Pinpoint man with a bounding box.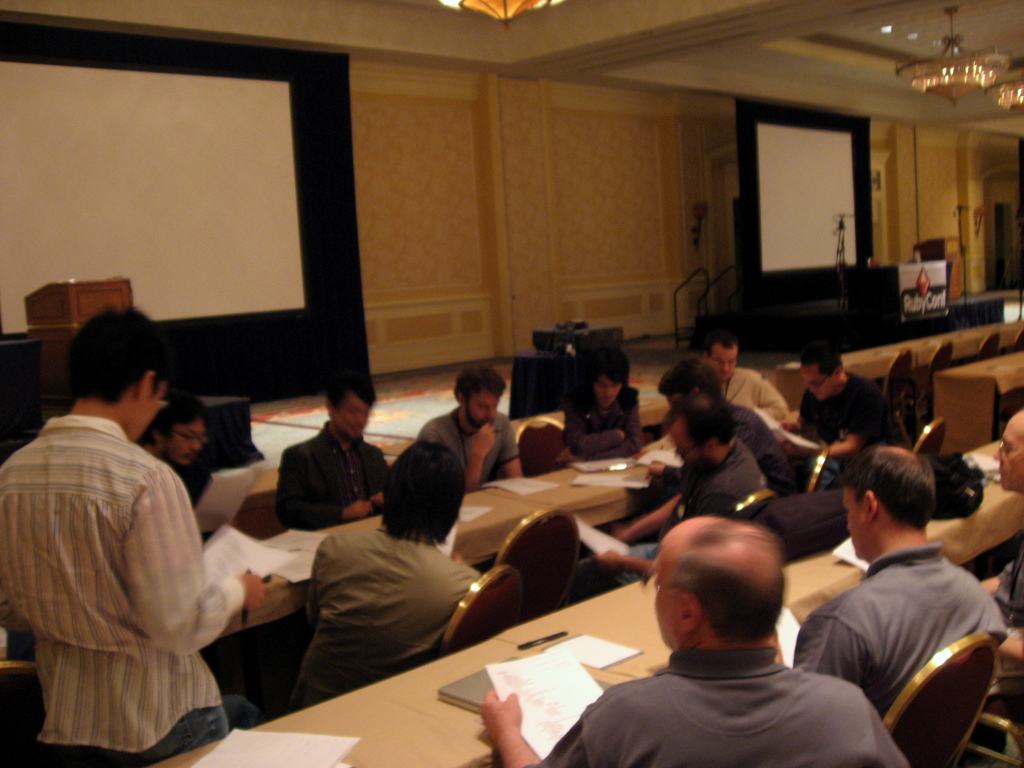
(x1=663, y1=356, x2=785, y2=478).
